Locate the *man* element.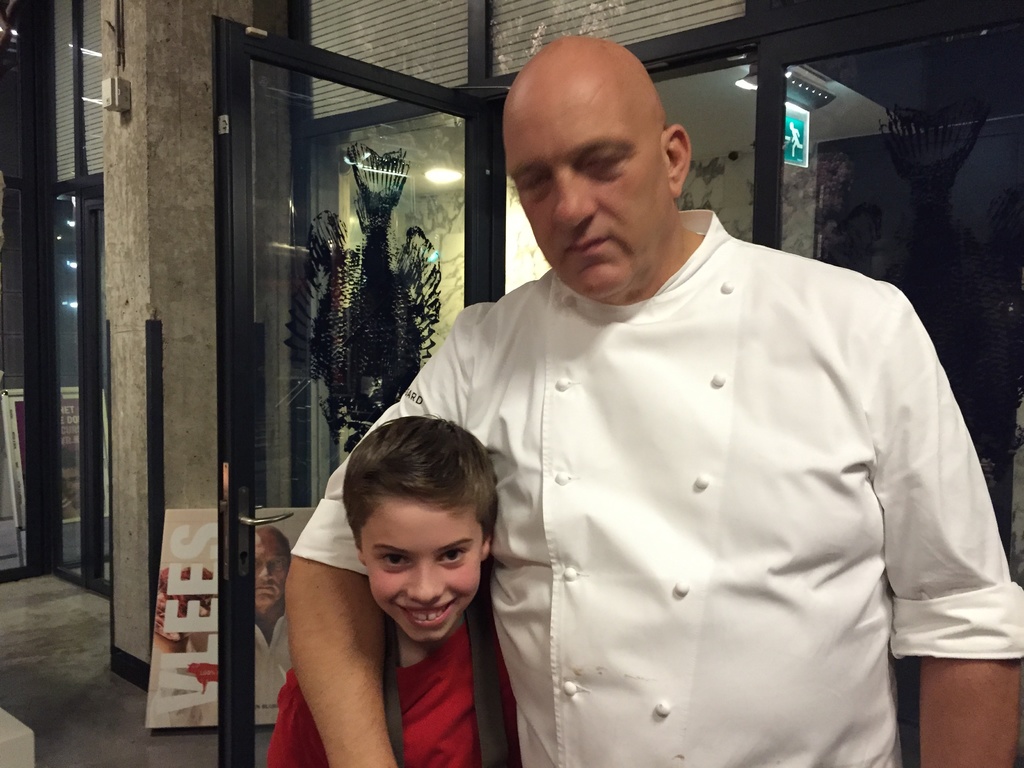
Element bbox: (left=201, top=526, right=298, bottom=729).
